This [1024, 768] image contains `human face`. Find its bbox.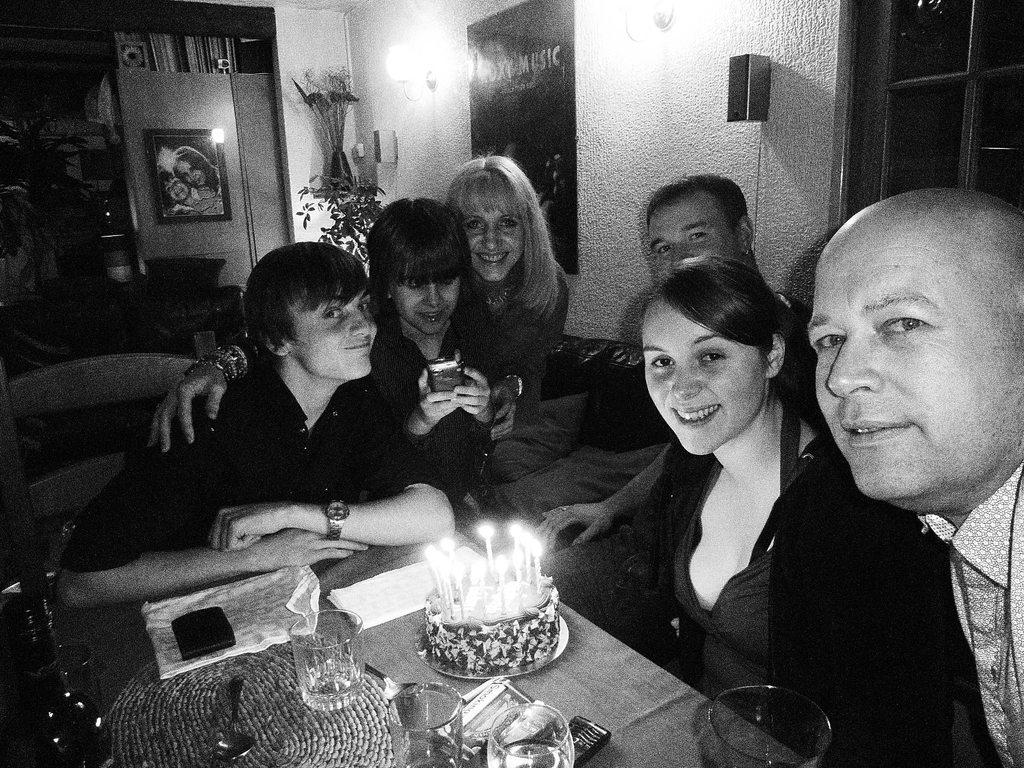
<region>388, 273, 456, 336</region>.
